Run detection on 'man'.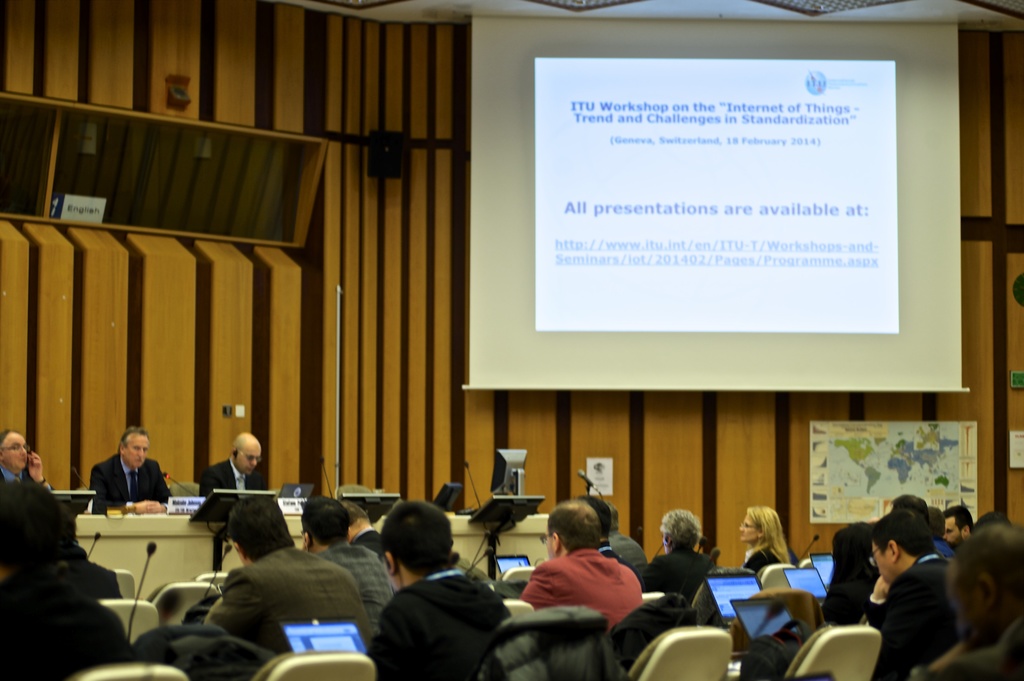
Result: [x1=352, y1=508, x2=516, y2=680].
